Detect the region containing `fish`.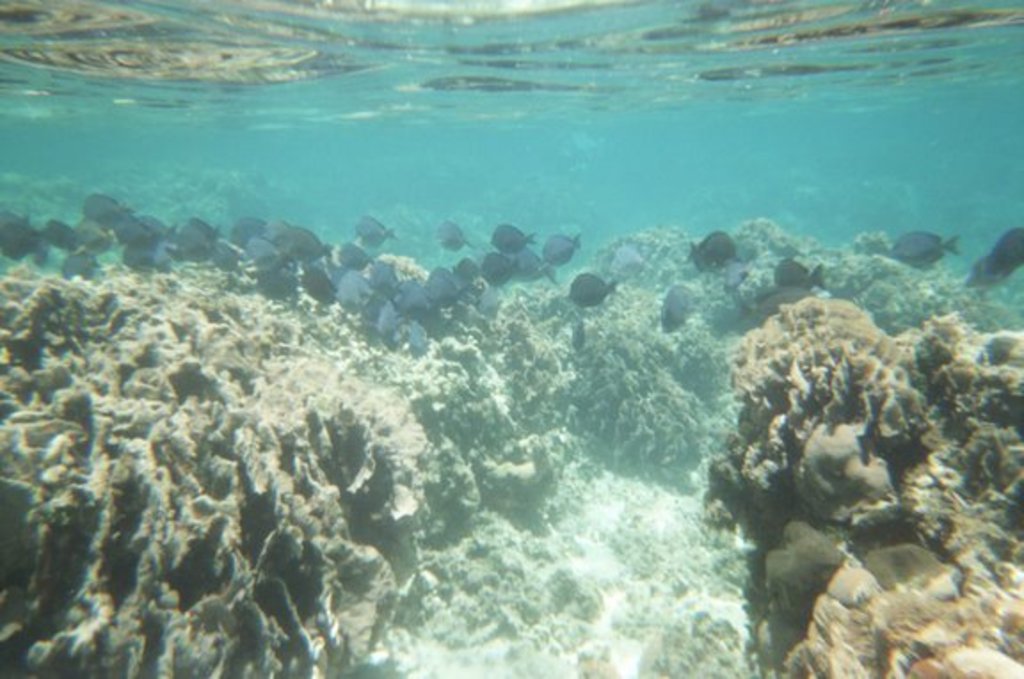
974/245/1004/284.
